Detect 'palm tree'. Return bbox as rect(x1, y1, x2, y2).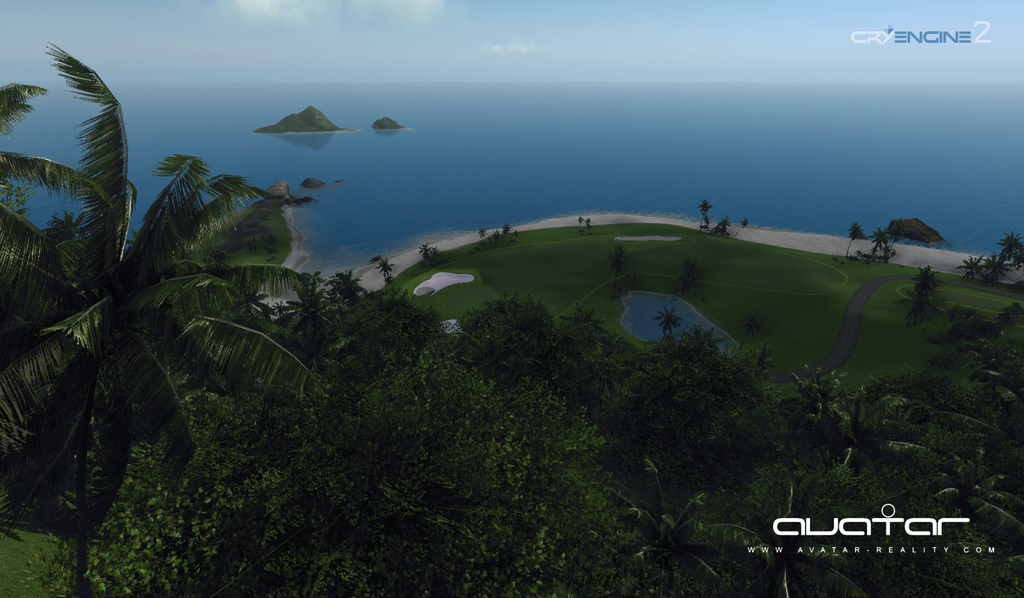
rect(378, 258, 392, 281).
